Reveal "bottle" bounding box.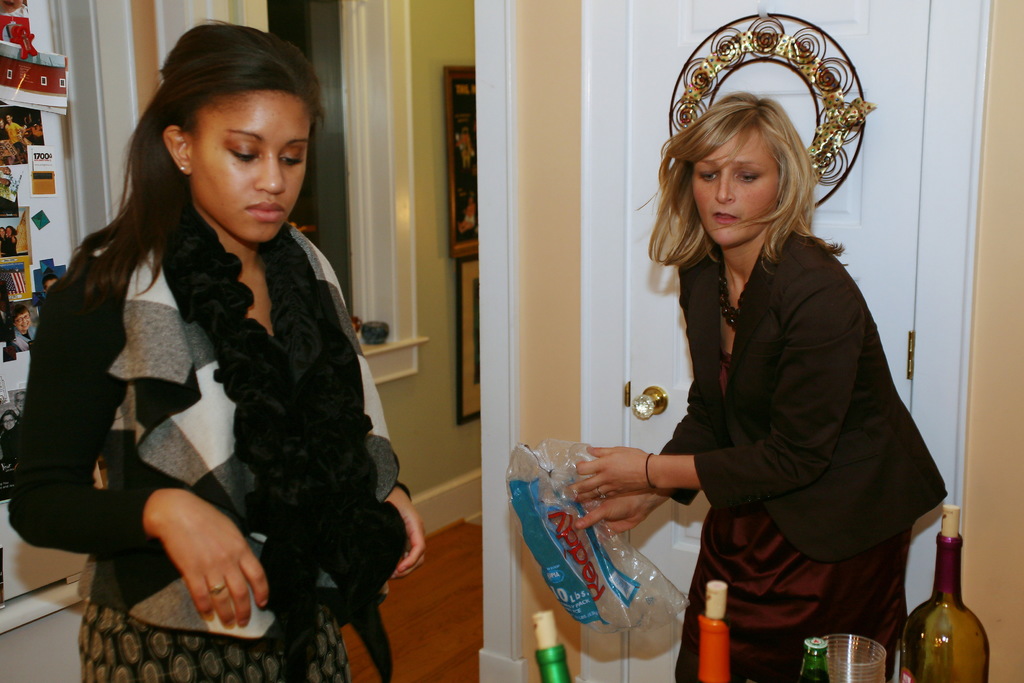
Revealed: bbox=[694, 583, 744, 682].
